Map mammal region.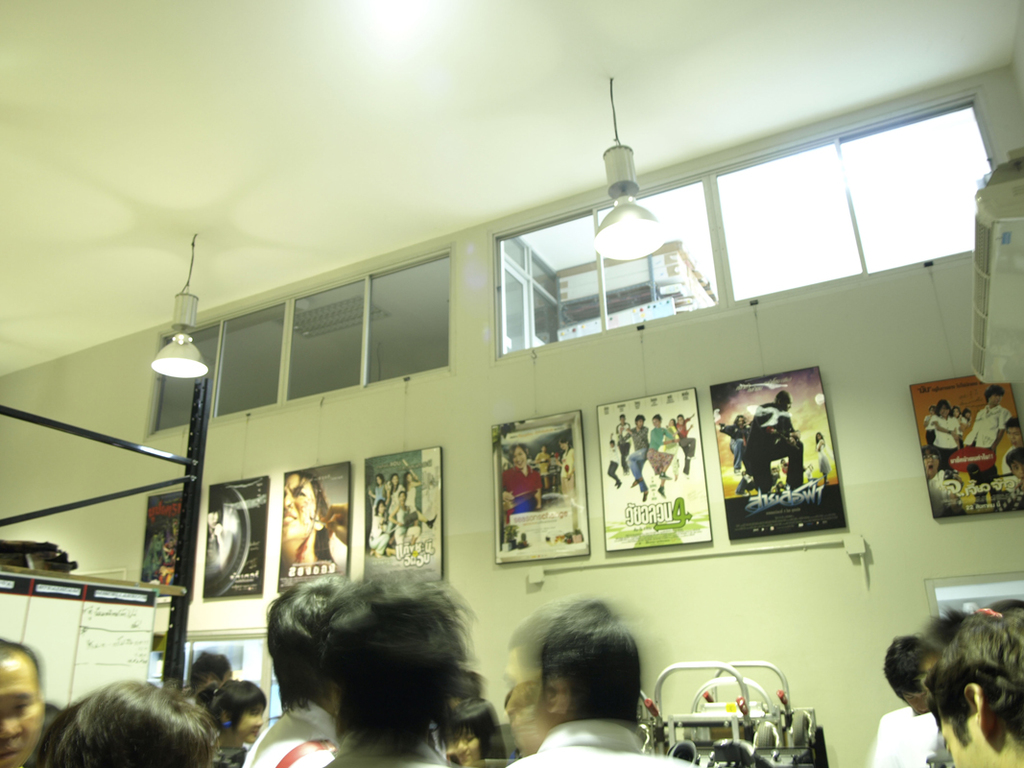
Mapped to l=674, t=407, r=699, b=479.
